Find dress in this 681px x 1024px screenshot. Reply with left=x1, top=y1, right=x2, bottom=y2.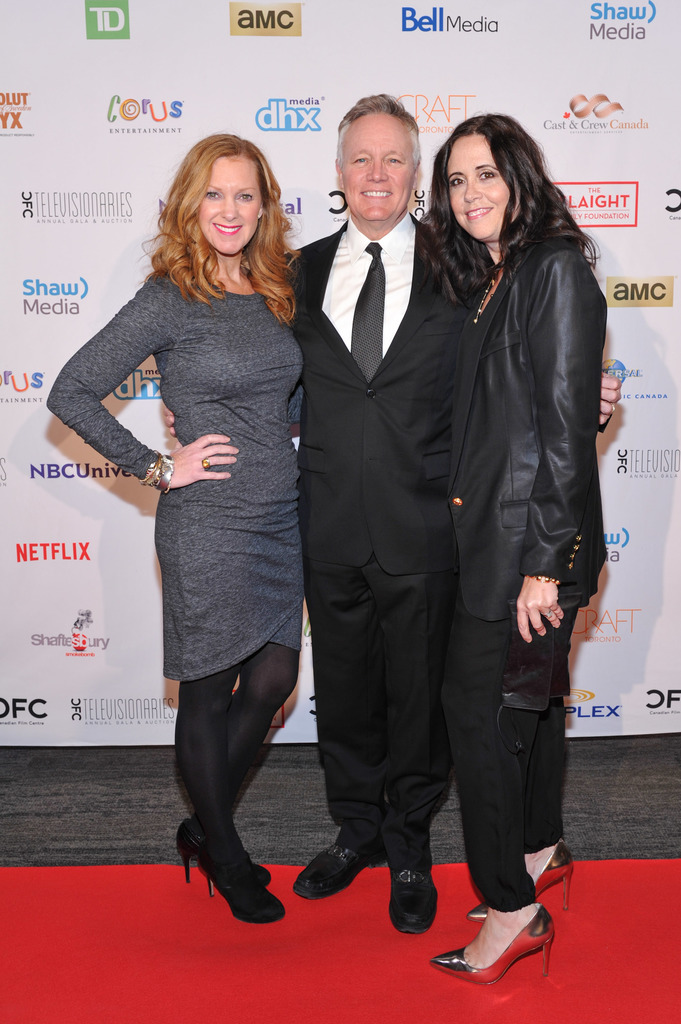
left=46, top=265, right=300, bottom=686.
